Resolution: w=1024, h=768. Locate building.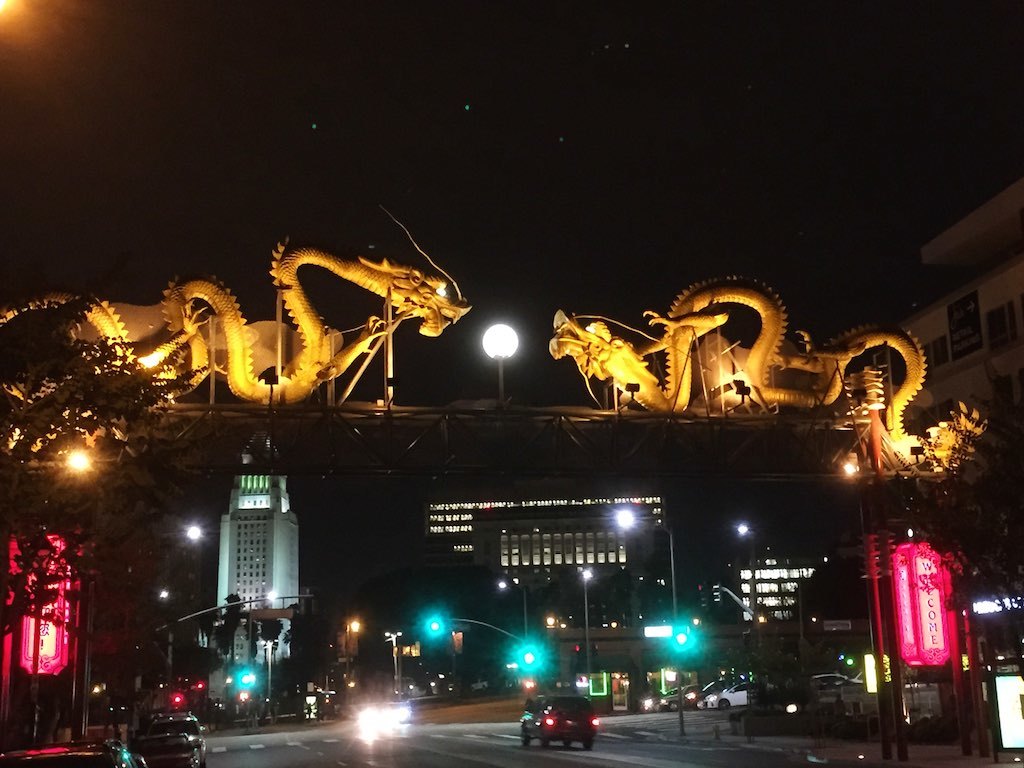
208 410 298 707.
